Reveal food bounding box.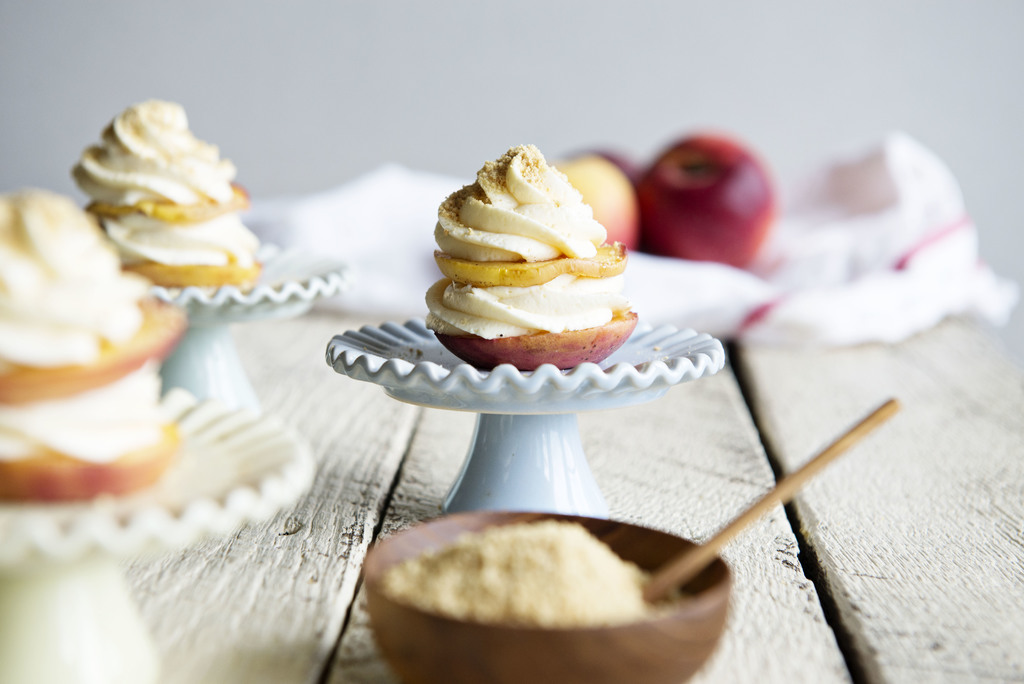
Revealed: 0/185/191/509.
